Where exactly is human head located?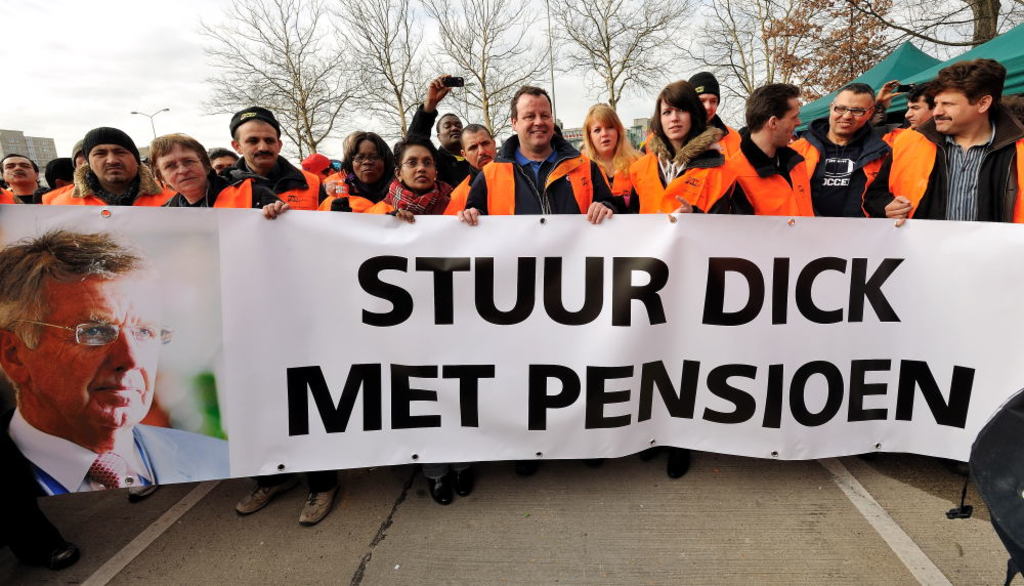
Its bounding box is 746,85,800,146.
